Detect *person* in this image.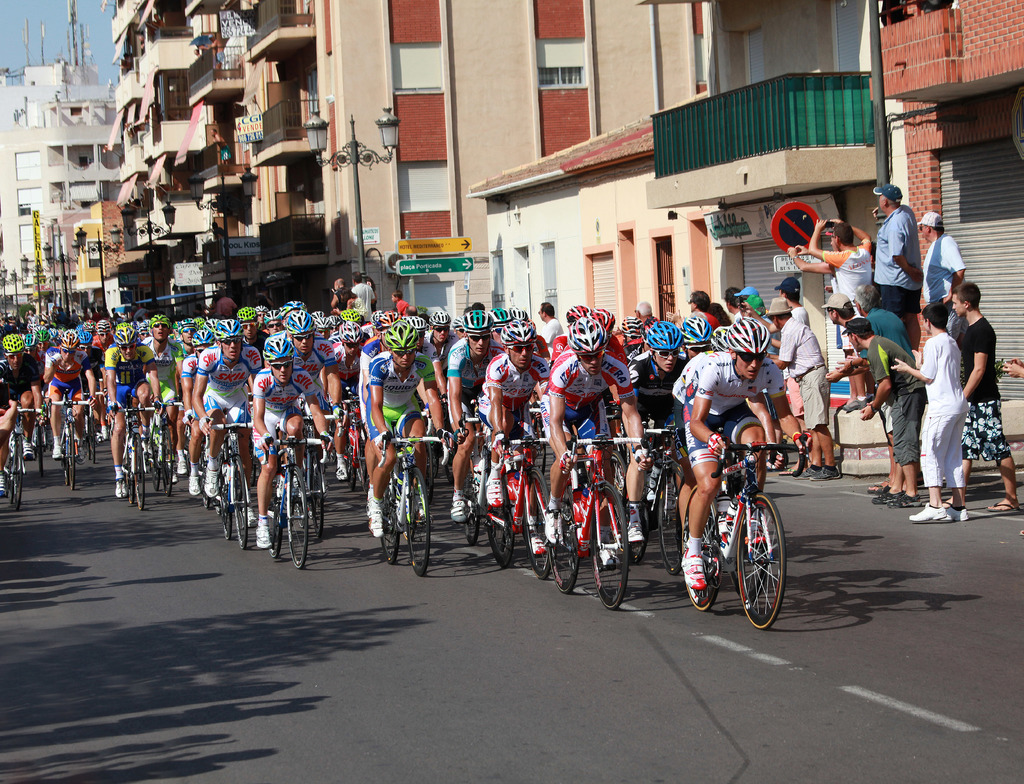
Detection: select_region(197, 307, 205, 316).
